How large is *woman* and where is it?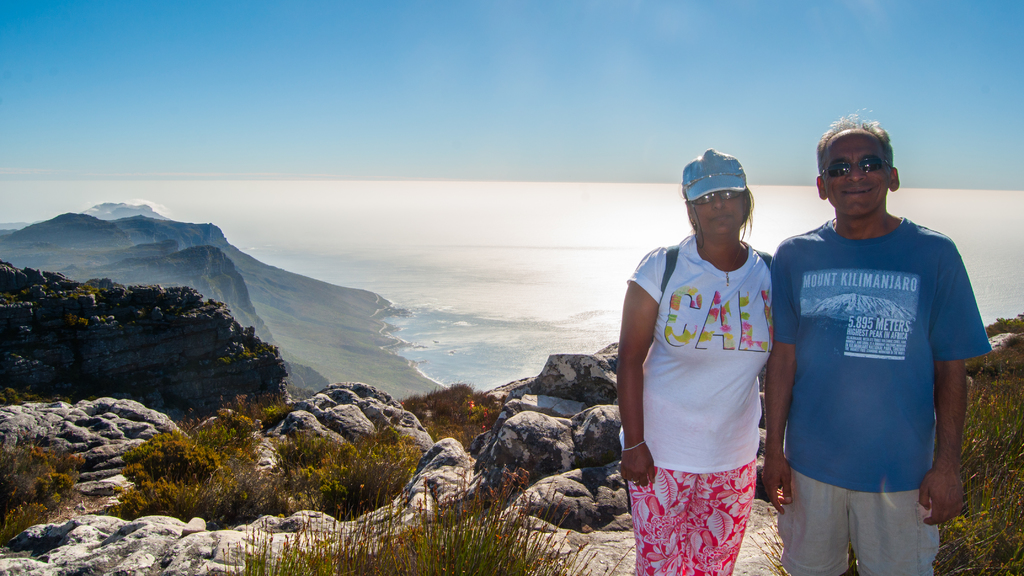
Bounding box: rect(616, 143, 796, 575).
